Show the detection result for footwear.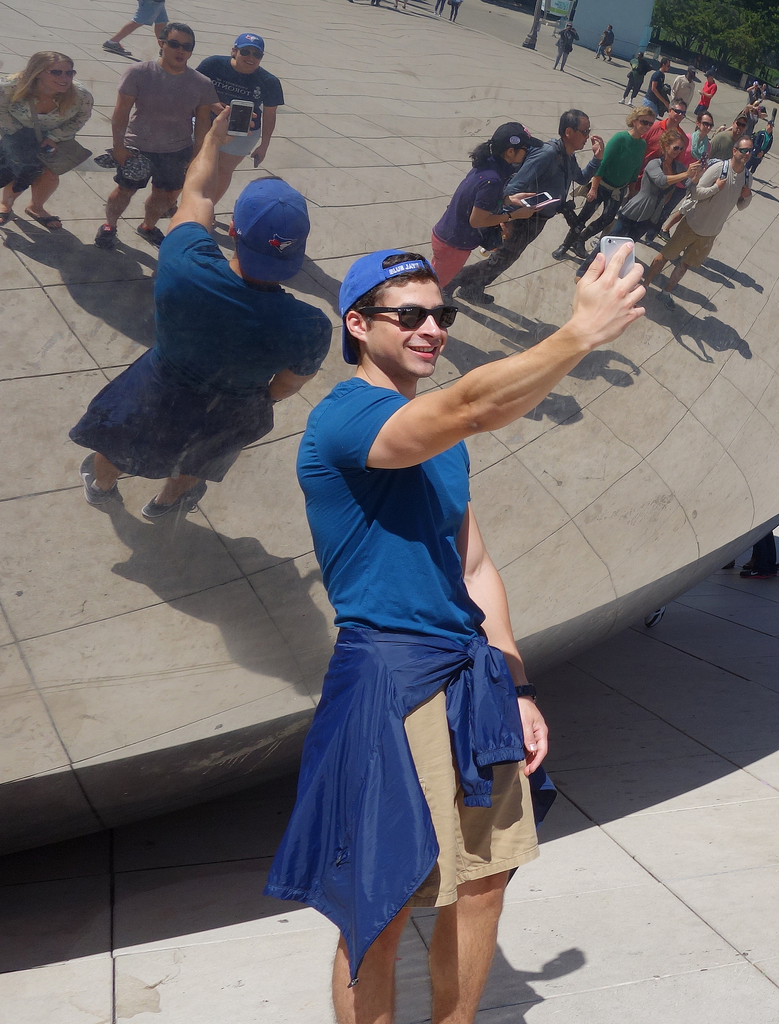
bbox(28, 209, 61, 225).
